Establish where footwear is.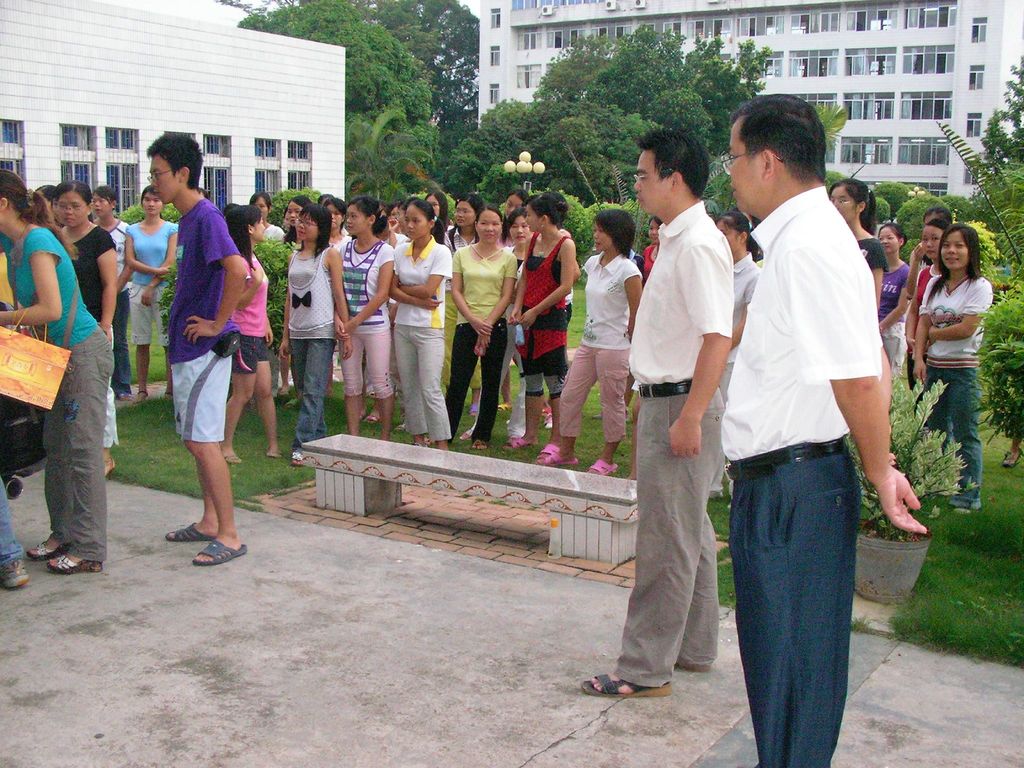
Established at l=537, t=445, r=575, b=463.
